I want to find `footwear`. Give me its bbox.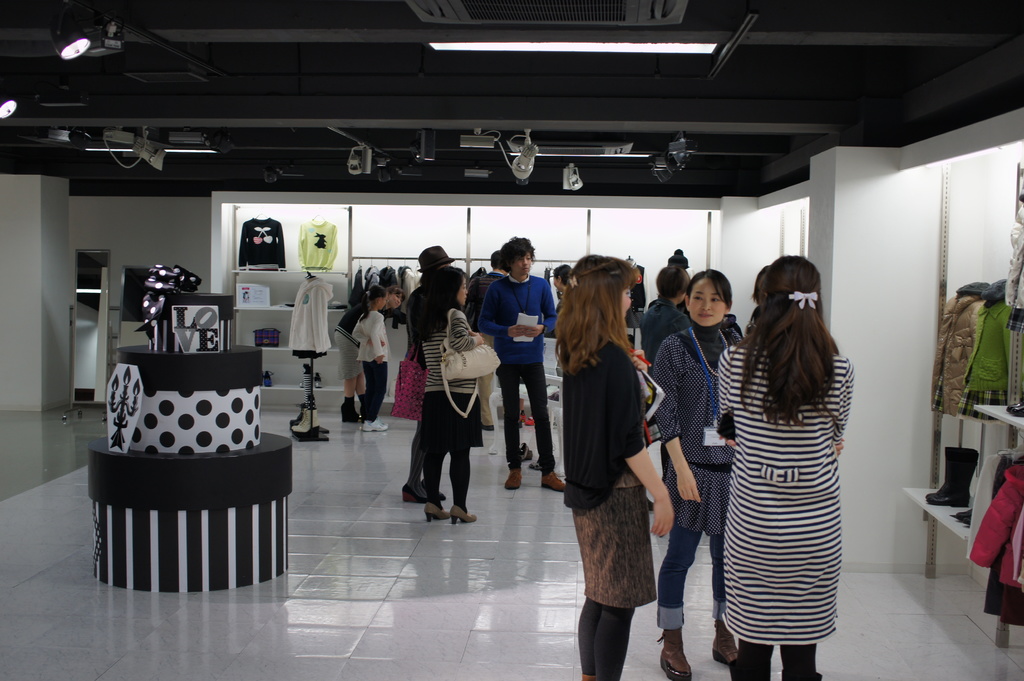
bbox=[261, 369, 275, 387].
